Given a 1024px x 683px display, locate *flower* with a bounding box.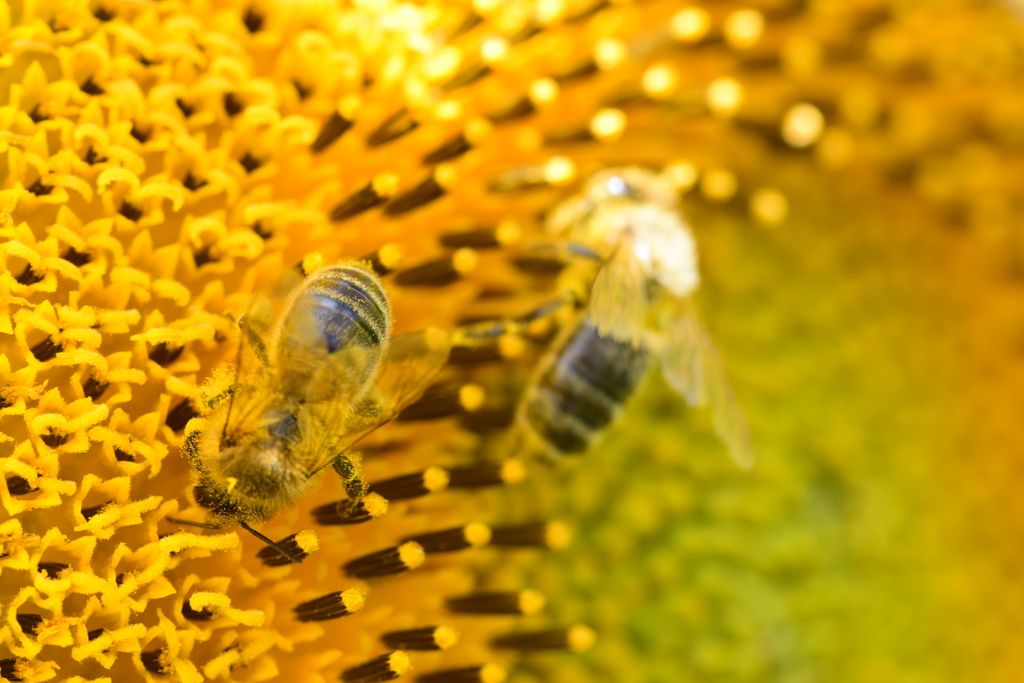
Located: left=0, top=0, right=1009, bottom=682.
